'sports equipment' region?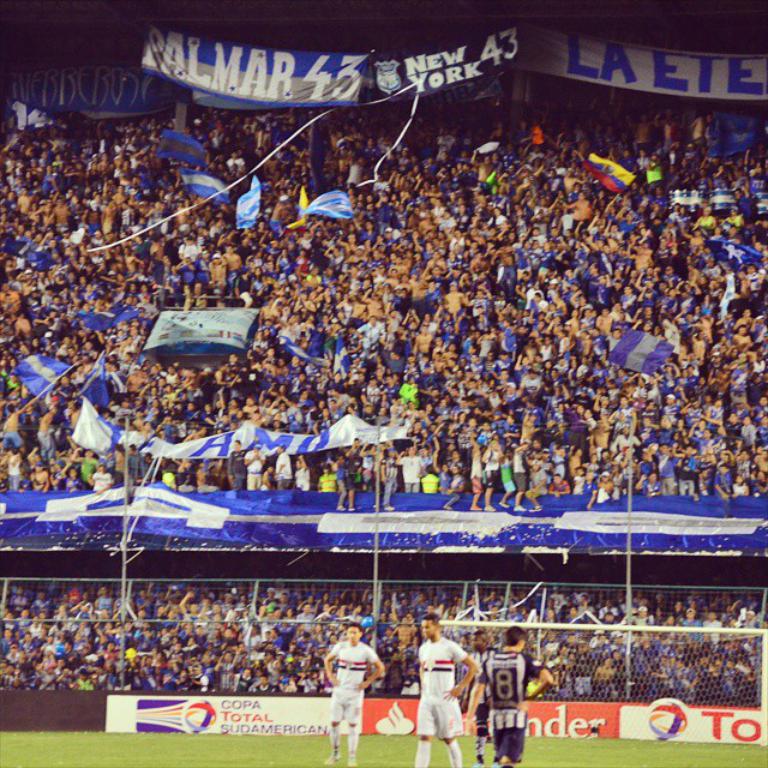
(left=319, top=754, right=336, bottom=767)
